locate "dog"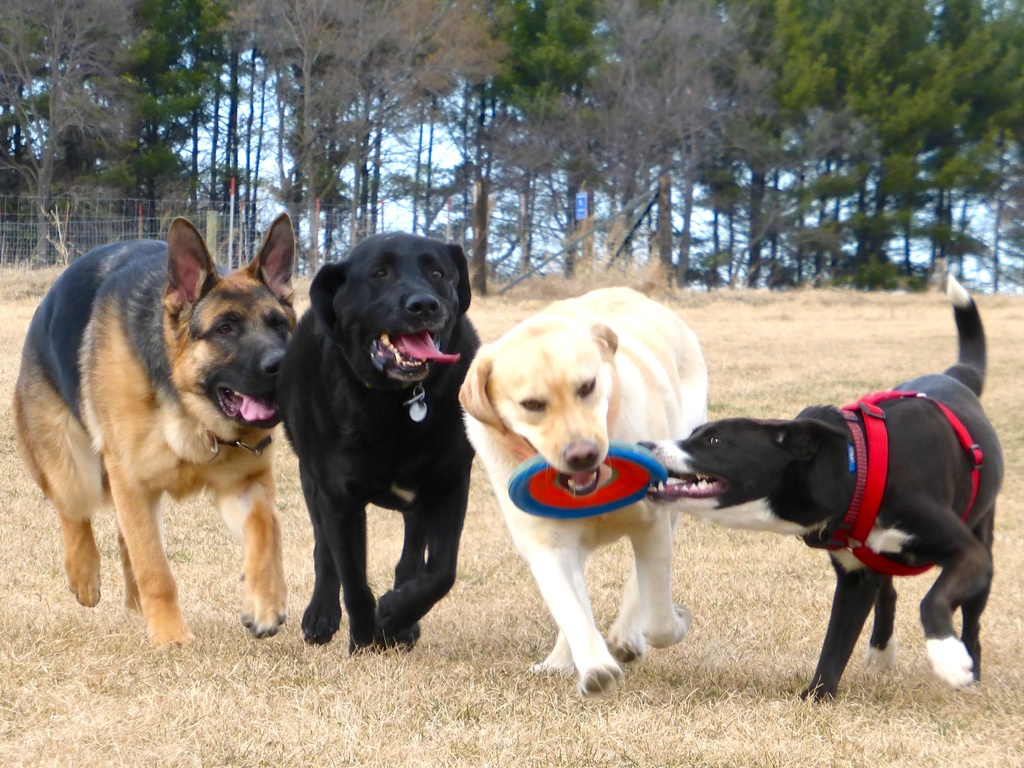
[12, 212, 301, 650]
